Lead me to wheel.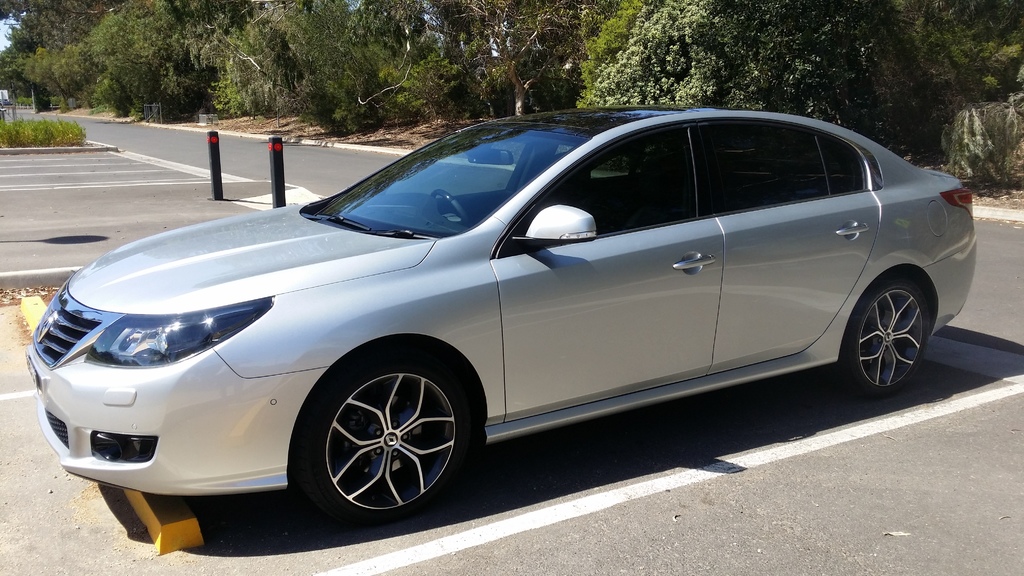
Lead to (x1=840, y1=277, x2=930, y2=388).
